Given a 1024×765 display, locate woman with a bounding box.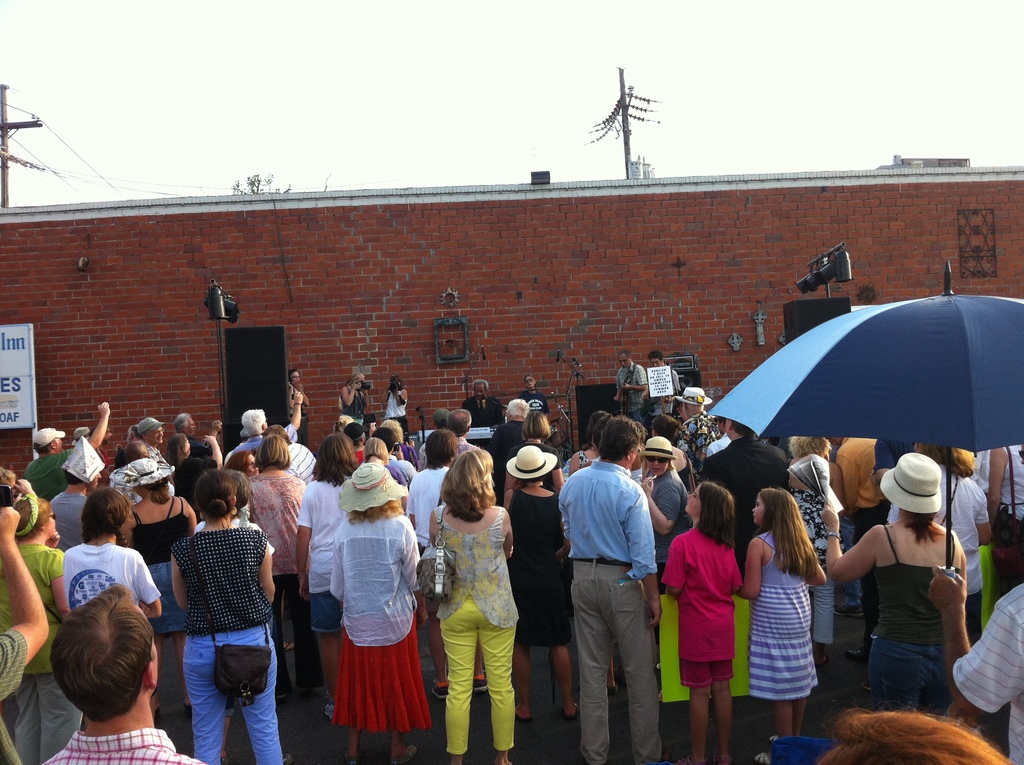
Located: l=636, t=437, r=693, b=697.
